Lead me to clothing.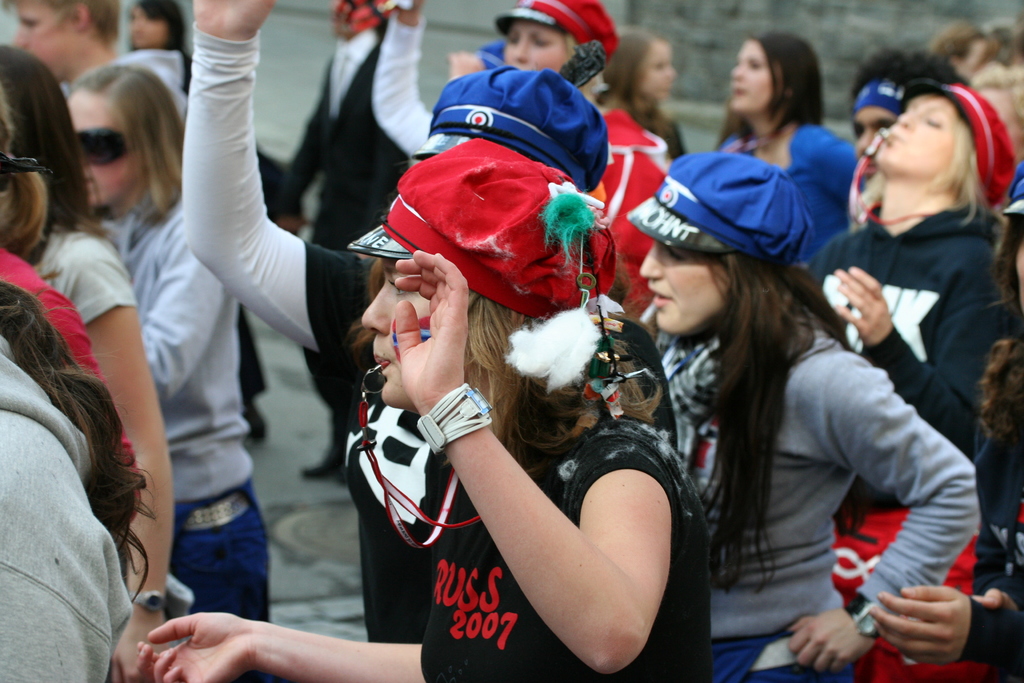
Lead to left=25, top=215, right=139, bottom=334.
